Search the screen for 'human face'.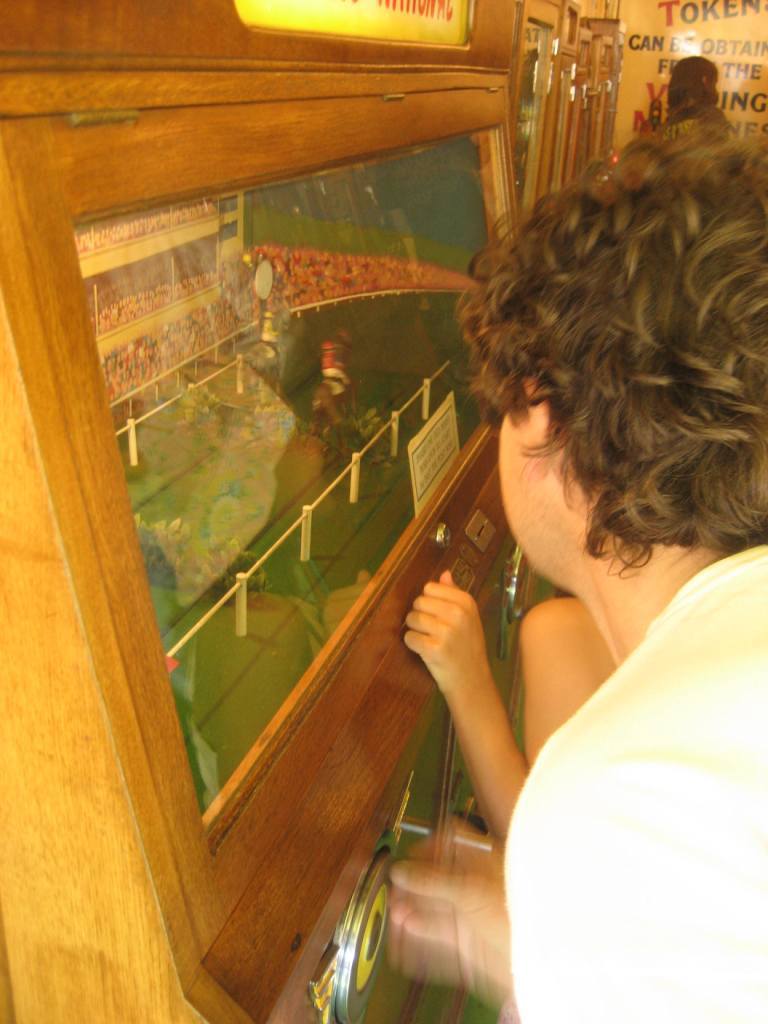
Found at select_region(495, 400, 532, 577).
